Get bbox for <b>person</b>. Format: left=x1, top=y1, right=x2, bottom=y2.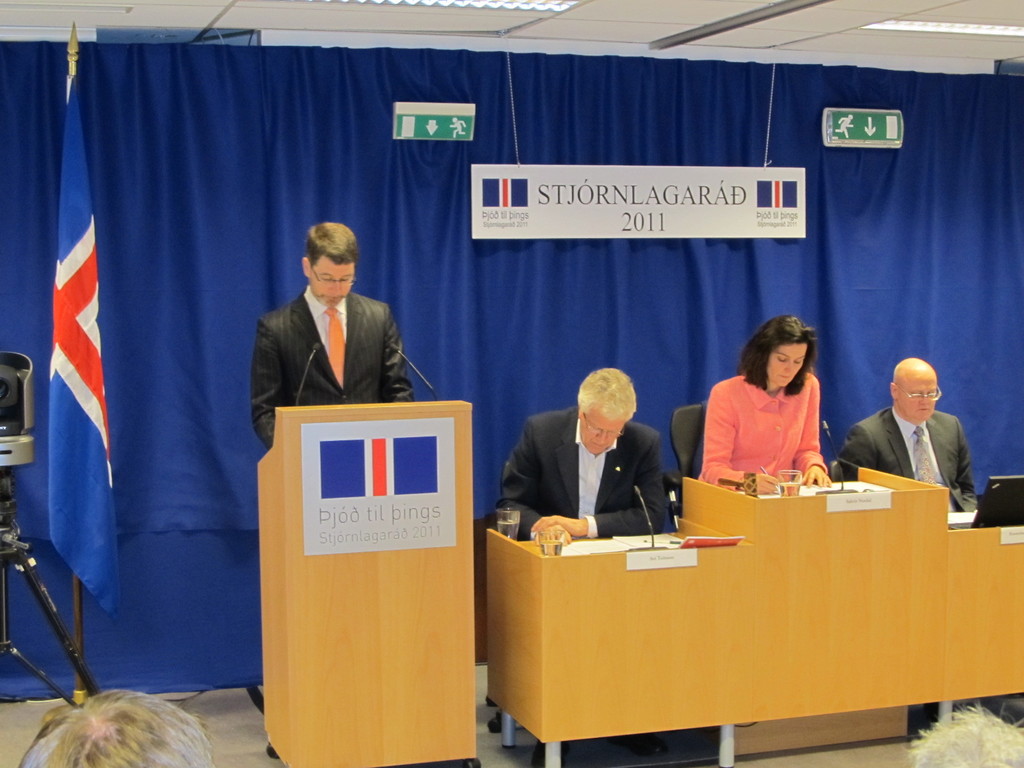
left=18, top=682, right=219, bottom=767.
